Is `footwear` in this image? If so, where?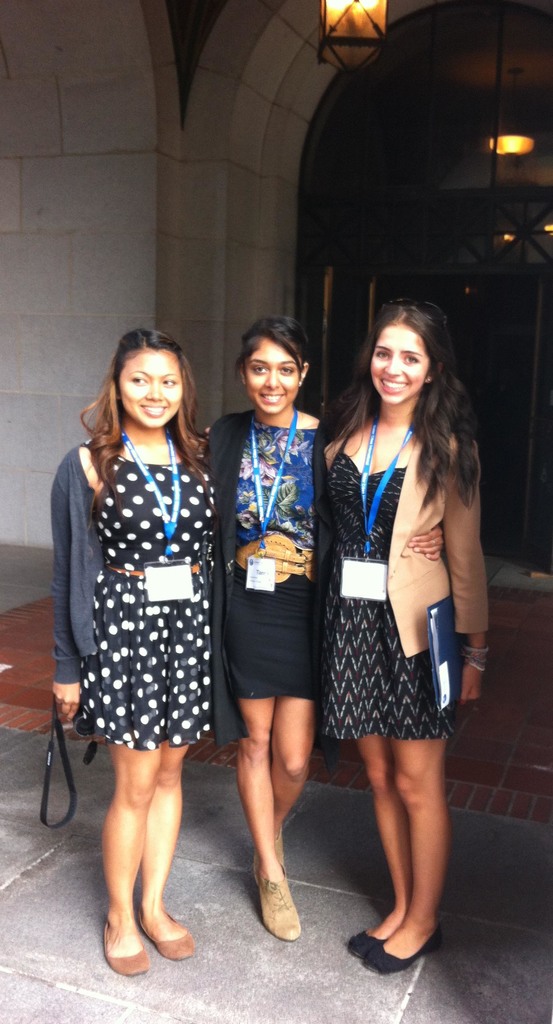
Yes, at {"x1": 140, "y1": 910, "x2": 197, "y2": 963}.
